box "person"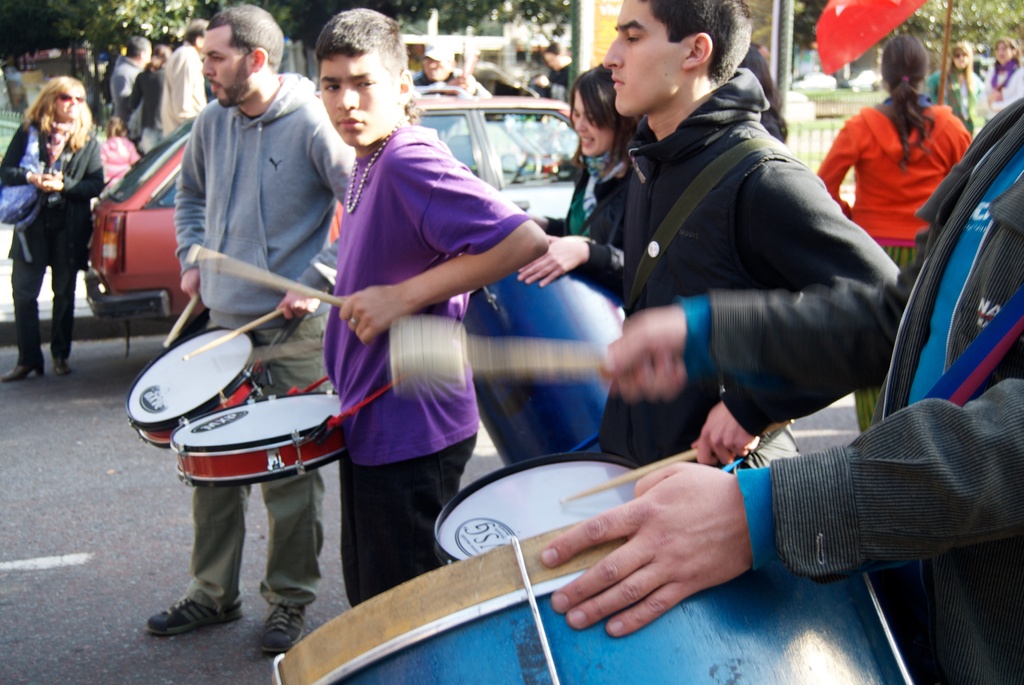
left=158, top=19, right=207, bottom=142
